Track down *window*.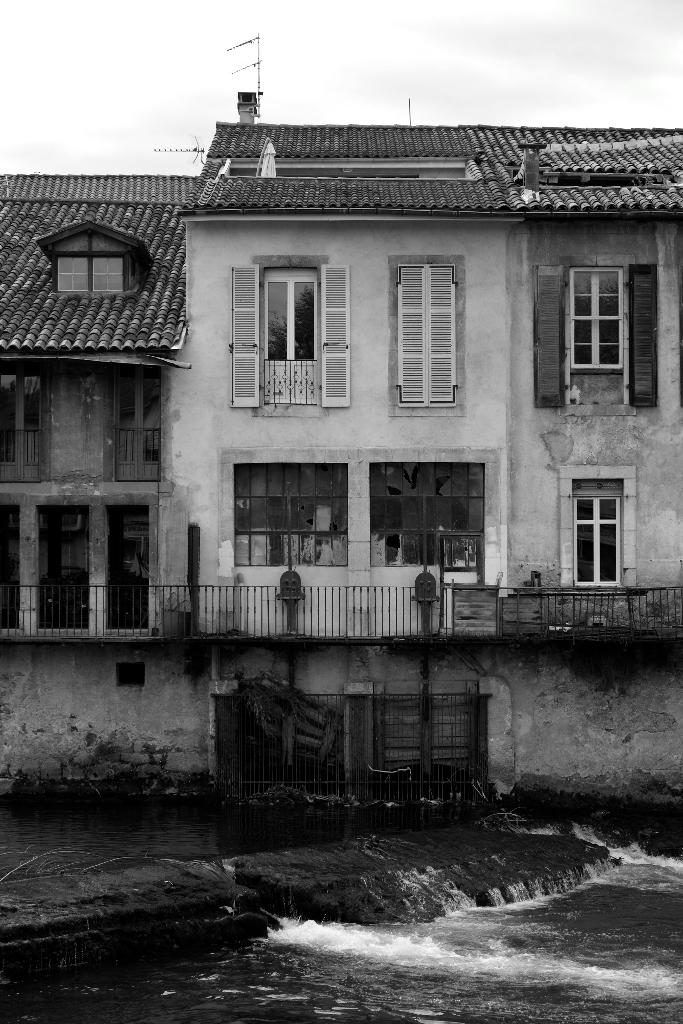
Tracked to <region>108, 507, 147, 633</region>.
